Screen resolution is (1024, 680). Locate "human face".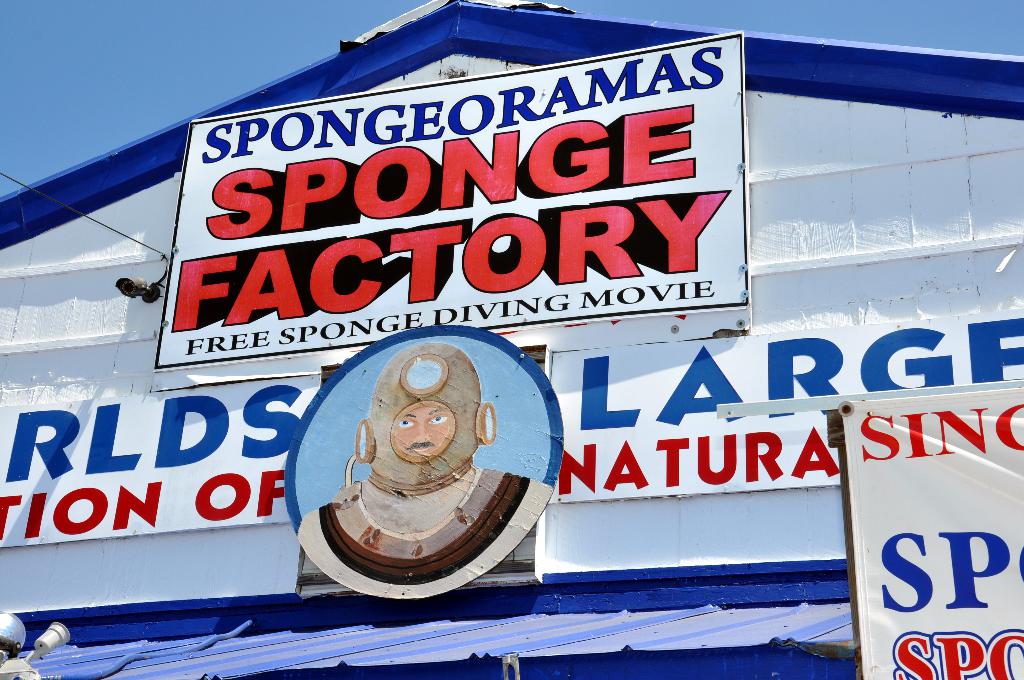
box=[392, 399, 450, 459].
